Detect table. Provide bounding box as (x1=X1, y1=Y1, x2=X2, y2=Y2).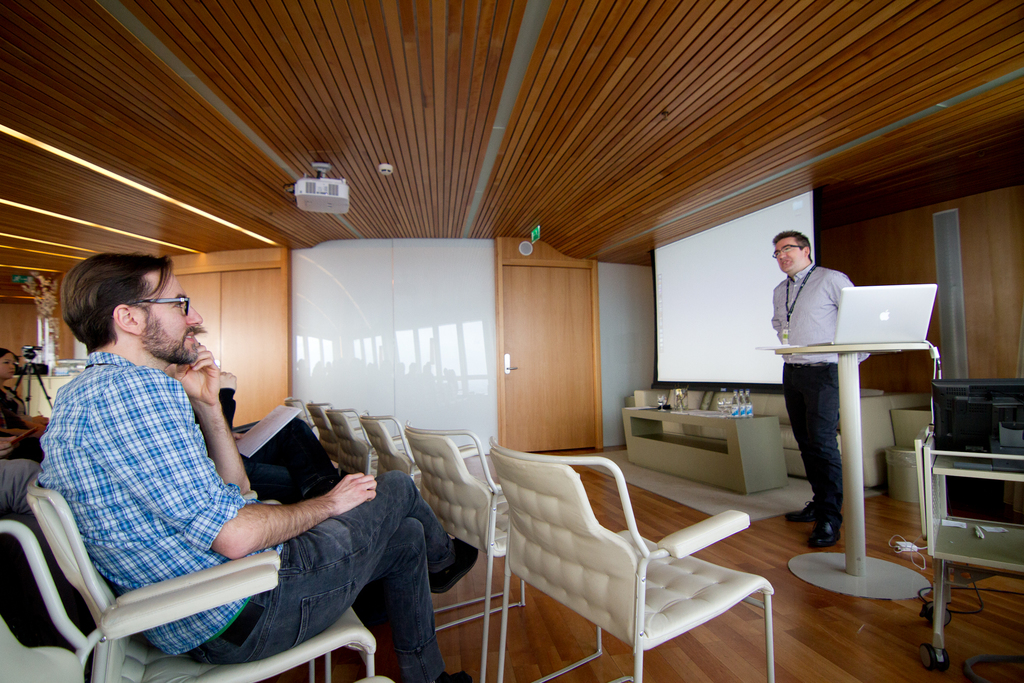
(x1=627, y1=395, x2=801, y2=496).
